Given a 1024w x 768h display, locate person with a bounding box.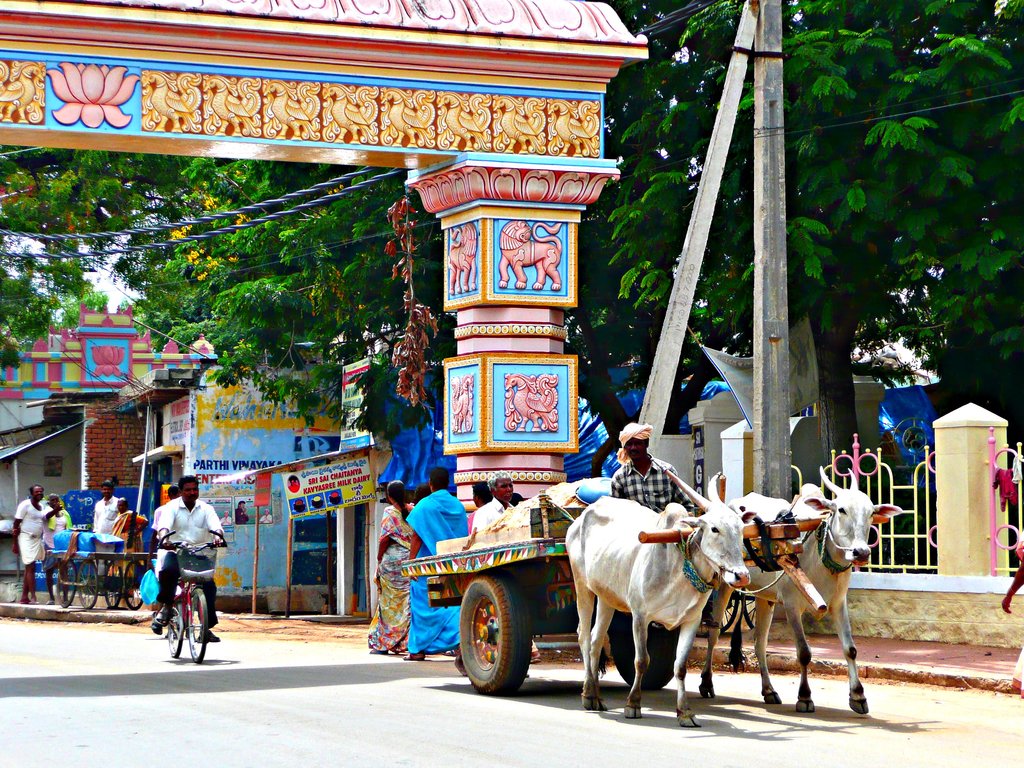
Located: <box>152,486,179,613</box>.
